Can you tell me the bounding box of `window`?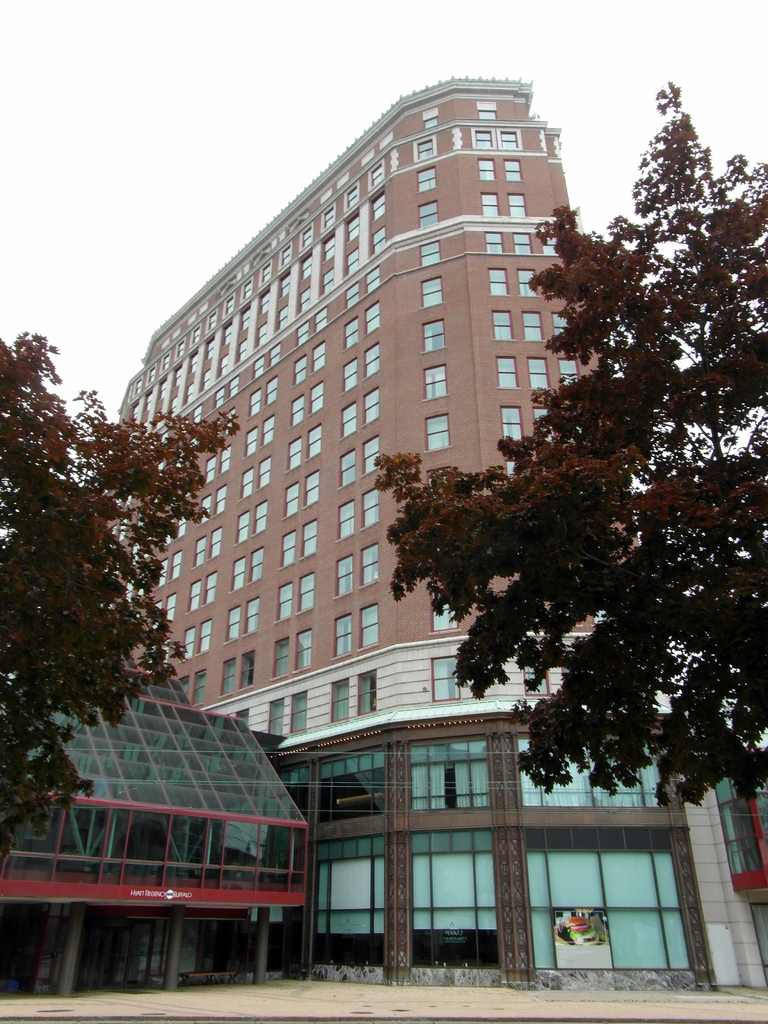
pyautogui.locateOnScreen(238, 467, 252, 501).
